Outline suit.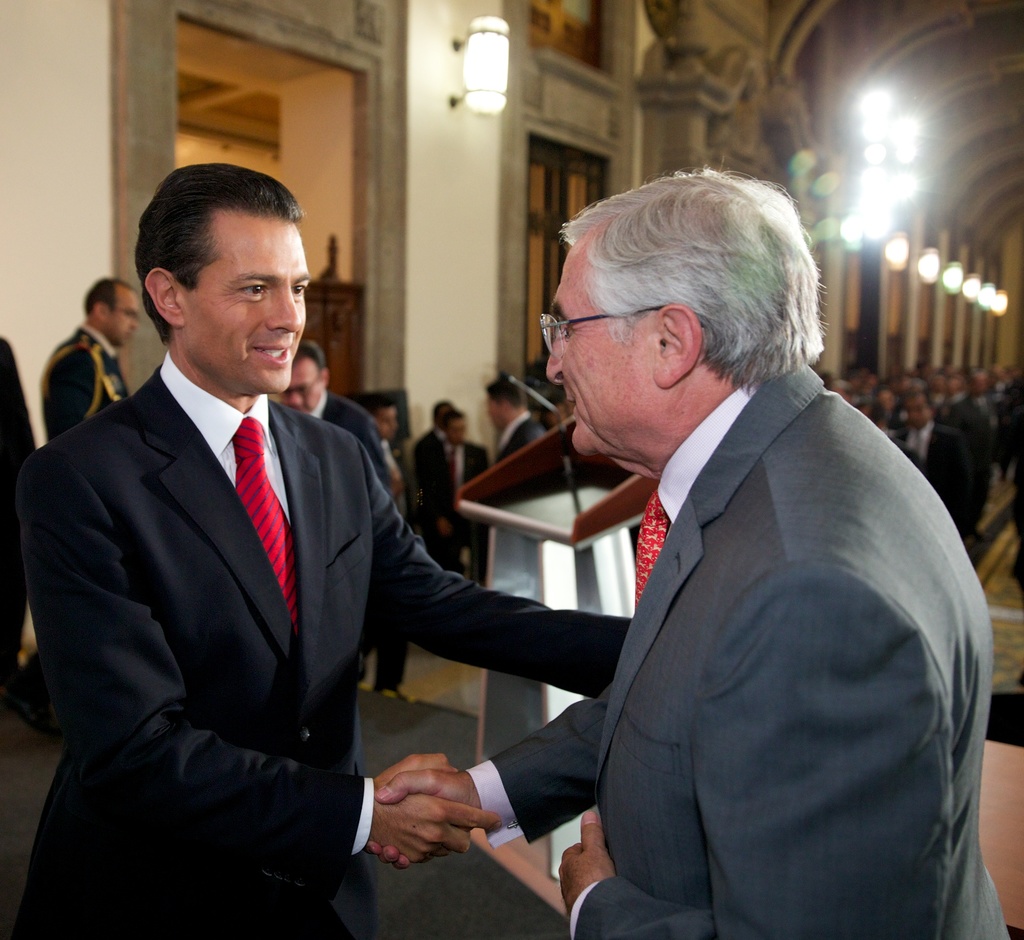
Outline: l=408, t=266, r=992, b=931.
